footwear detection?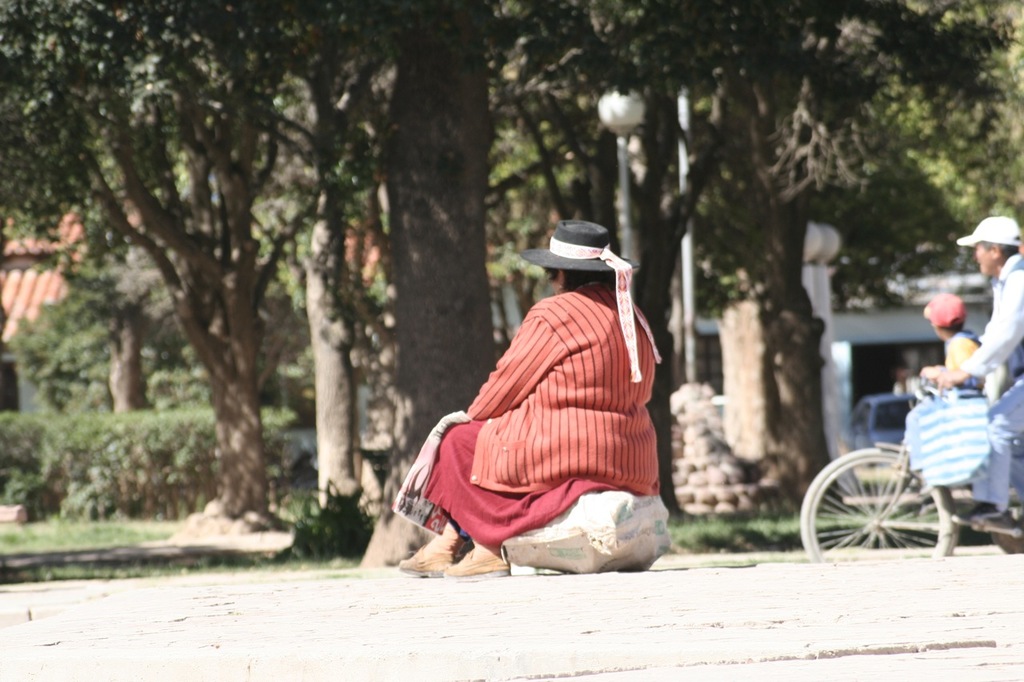
BBox(457, 547, 513, 581)
